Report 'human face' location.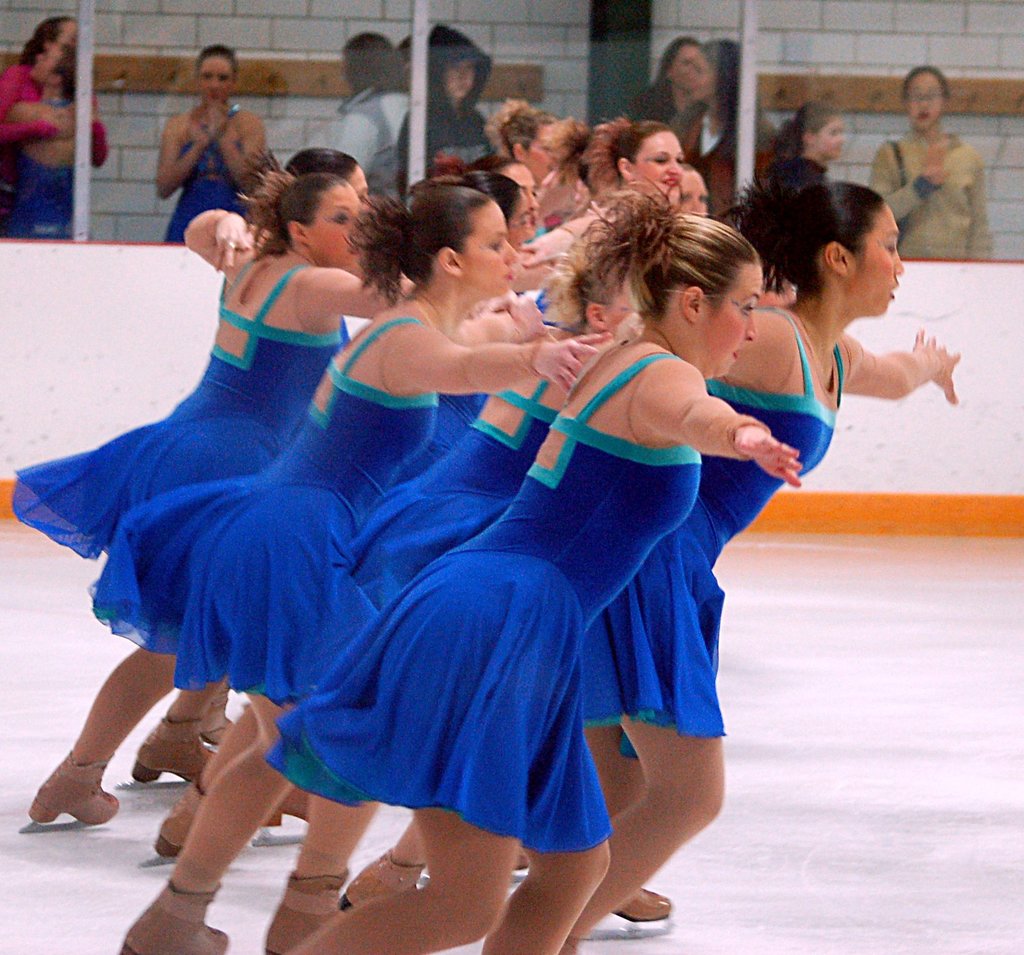
Report: box=[689, 57, 714, 98].
